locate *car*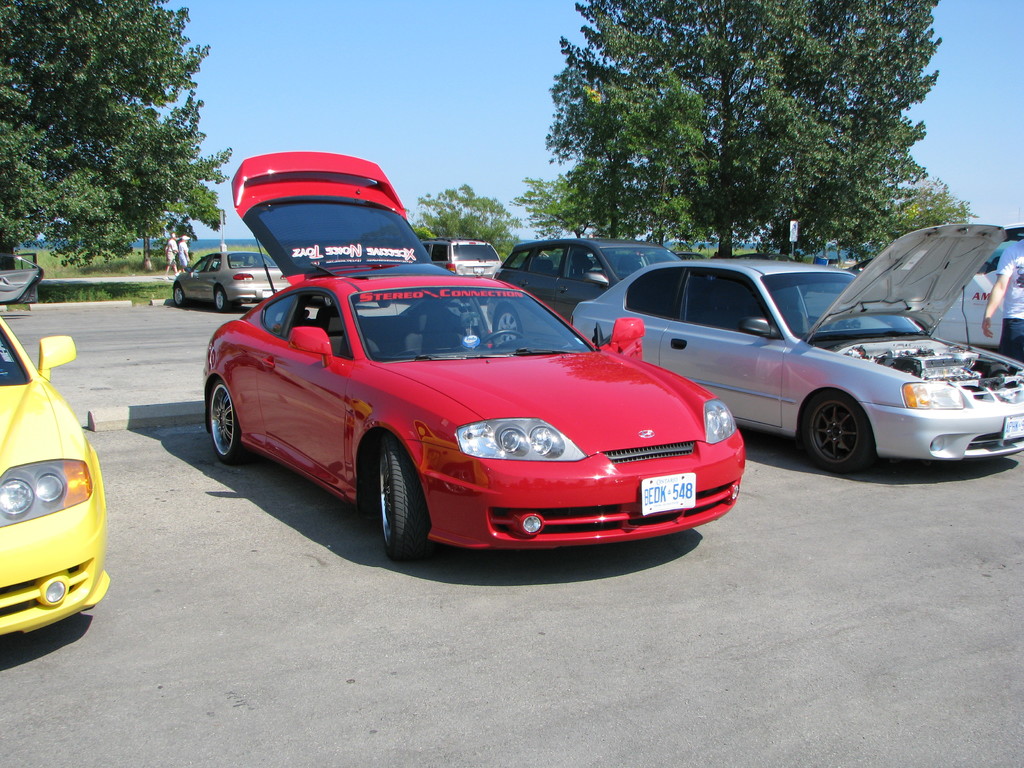
bbox(417, 237, 504, 280)
